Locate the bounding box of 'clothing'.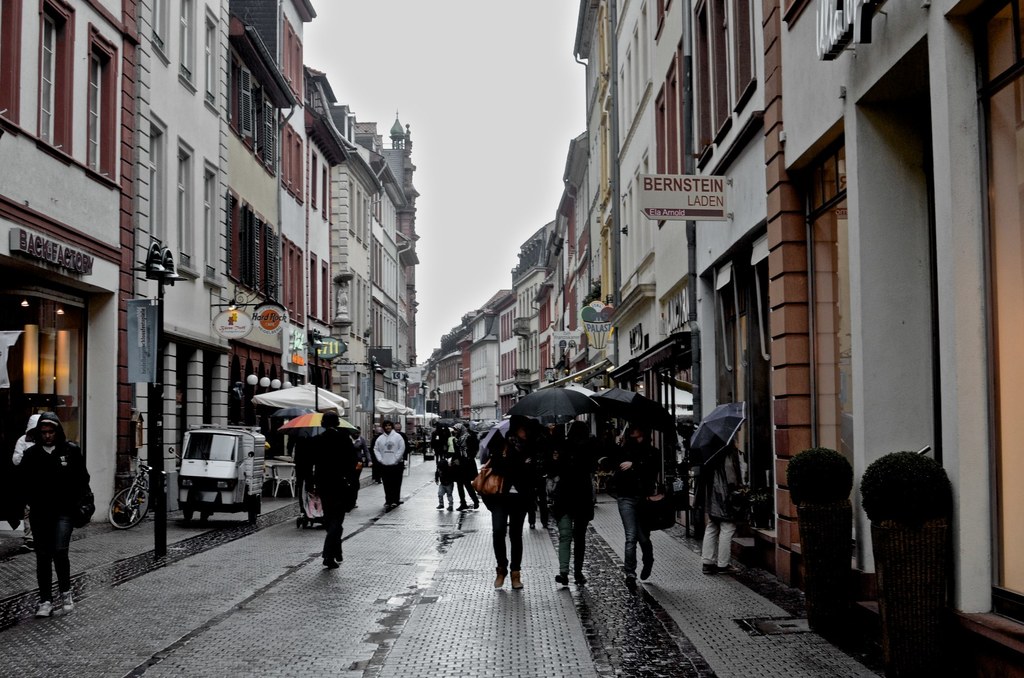
Bounding box: [286,425,308,508].
